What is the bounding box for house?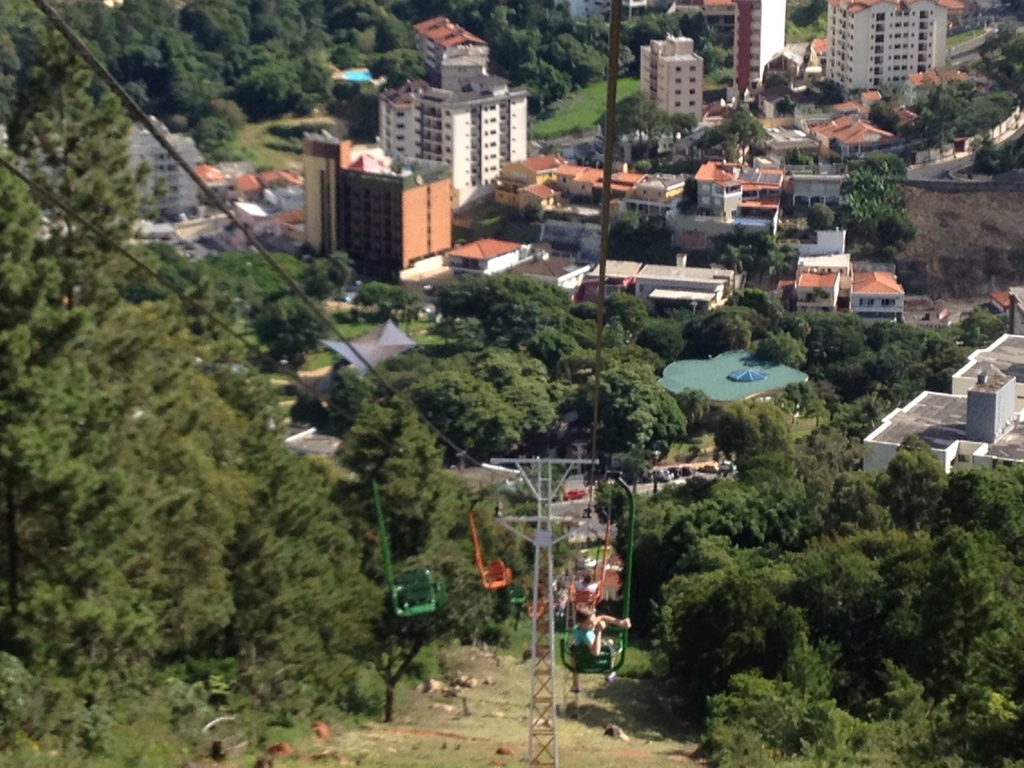
[left=261, top=163, right=297, bottom=187].
